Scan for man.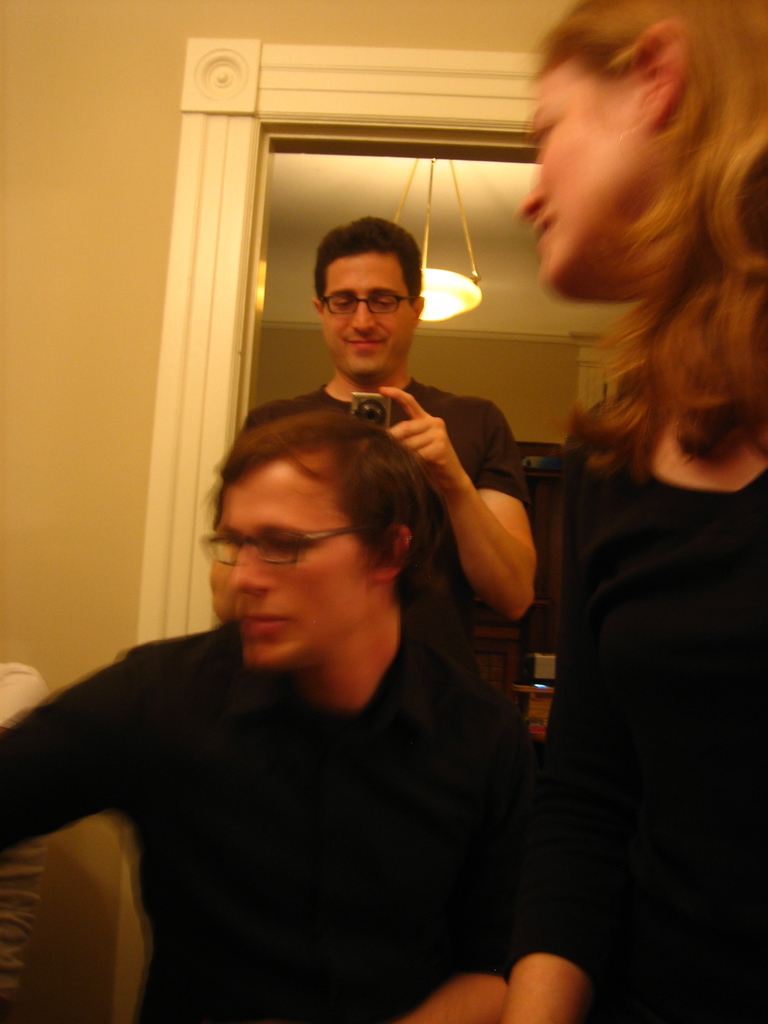
Scan result: detection(0, 417, 607, 1007).
